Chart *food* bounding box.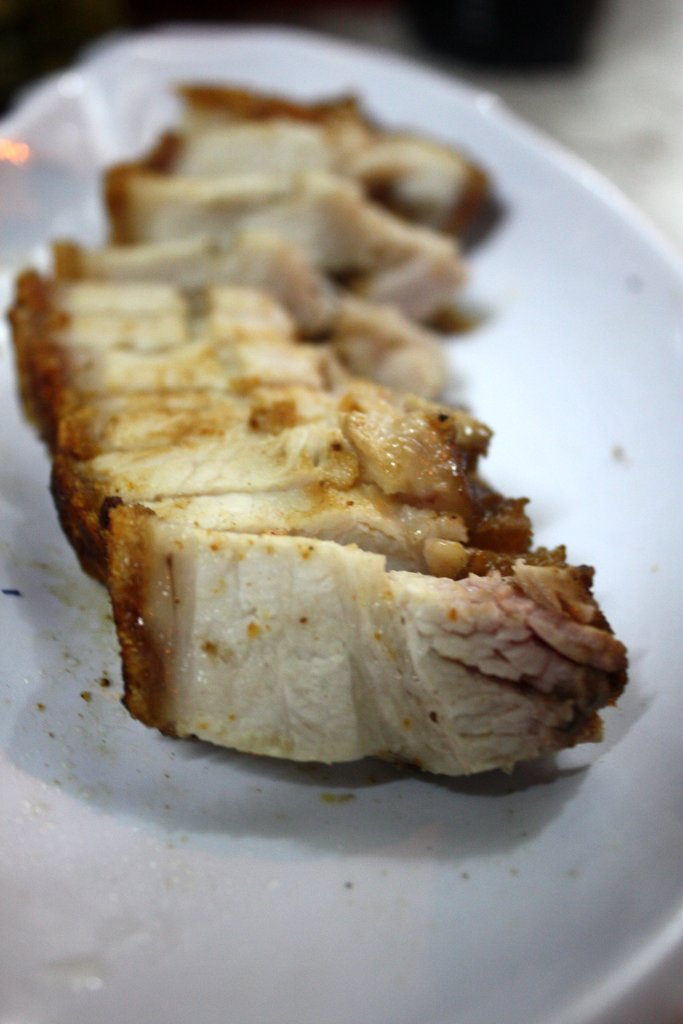
Charted: <box>13,266,292,330</box>.
